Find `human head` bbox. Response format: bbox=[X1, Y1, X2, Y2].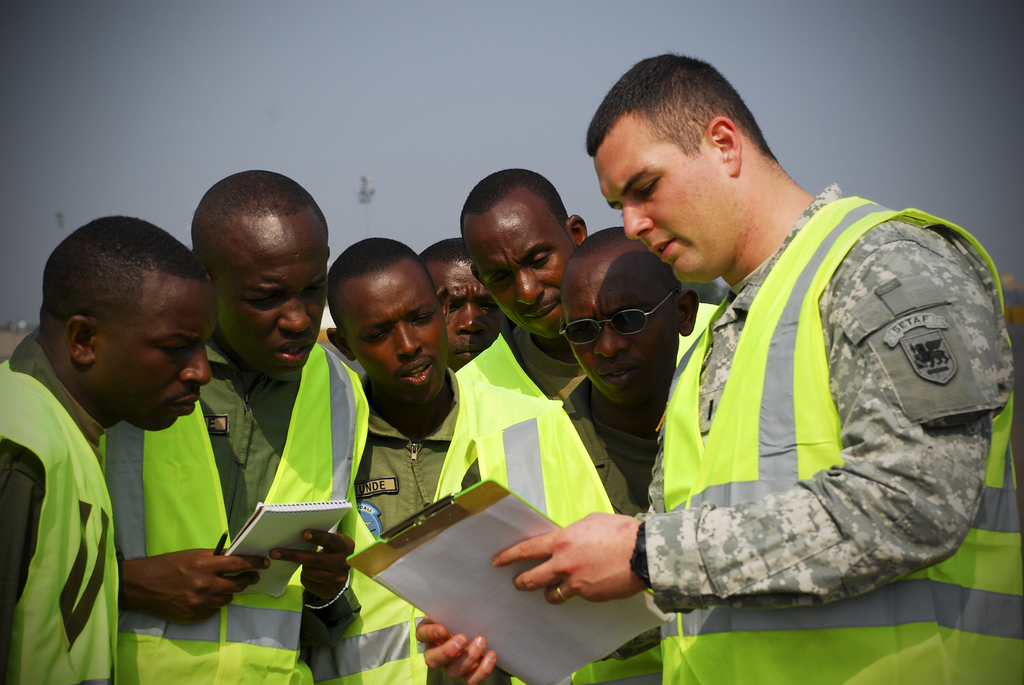
bbox=[582, 52, 776, 284].
